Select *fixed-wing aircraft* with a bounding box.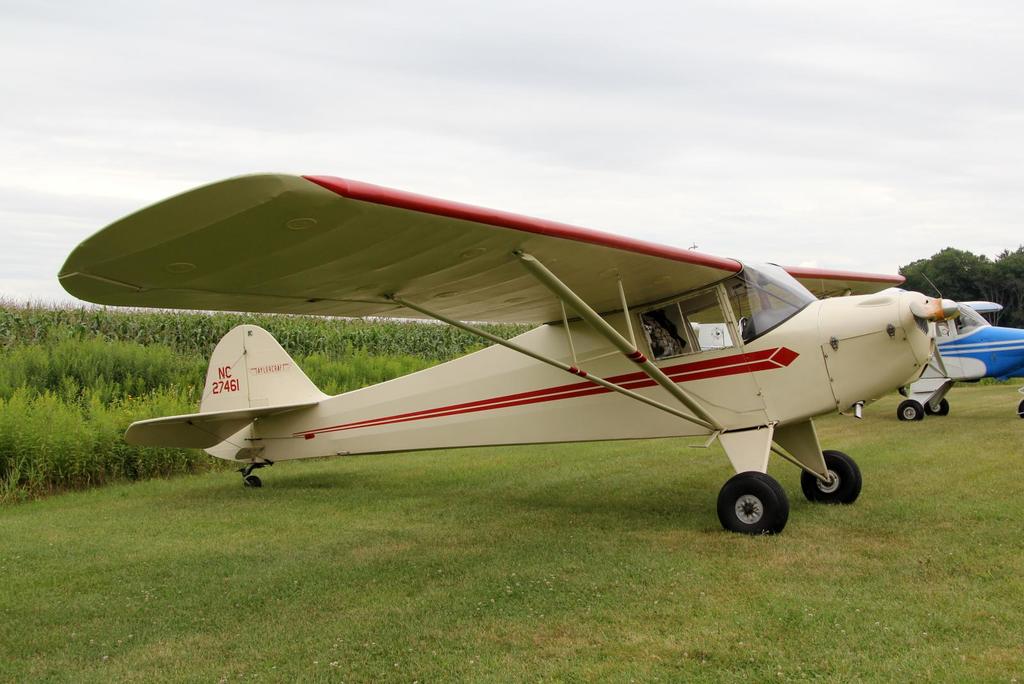
x1=886, y1=300, x2=1023, y2=419.
